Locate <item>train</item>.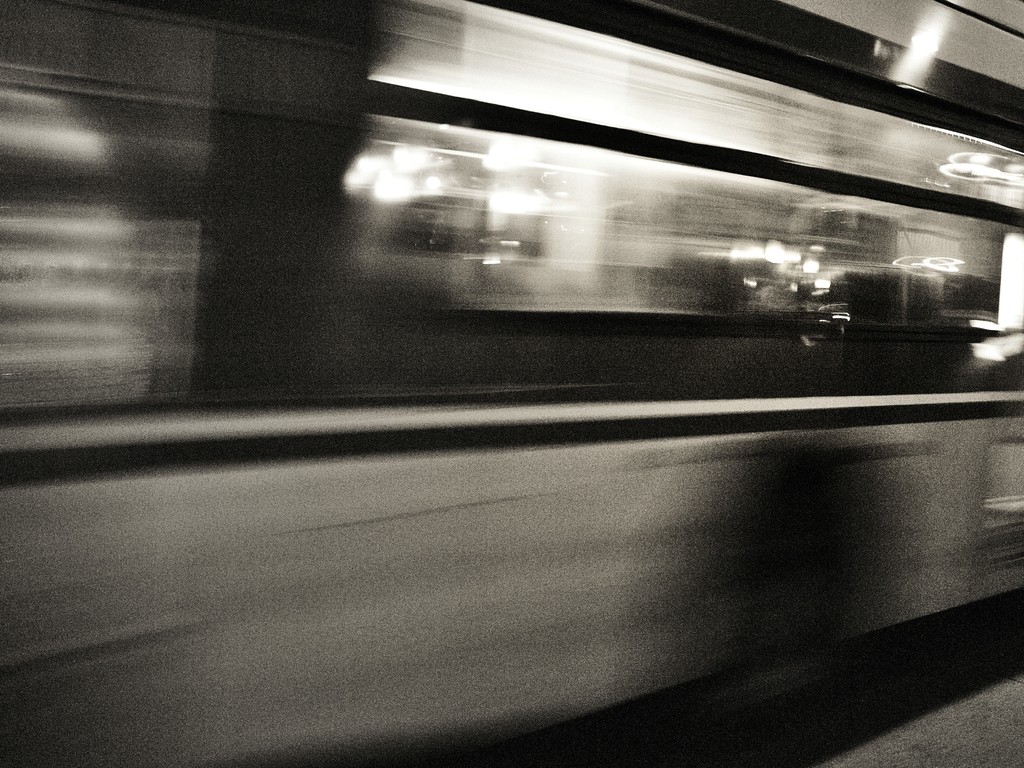
Bounding box: [x1=0, y1=0, x2=1023, y2=767].
